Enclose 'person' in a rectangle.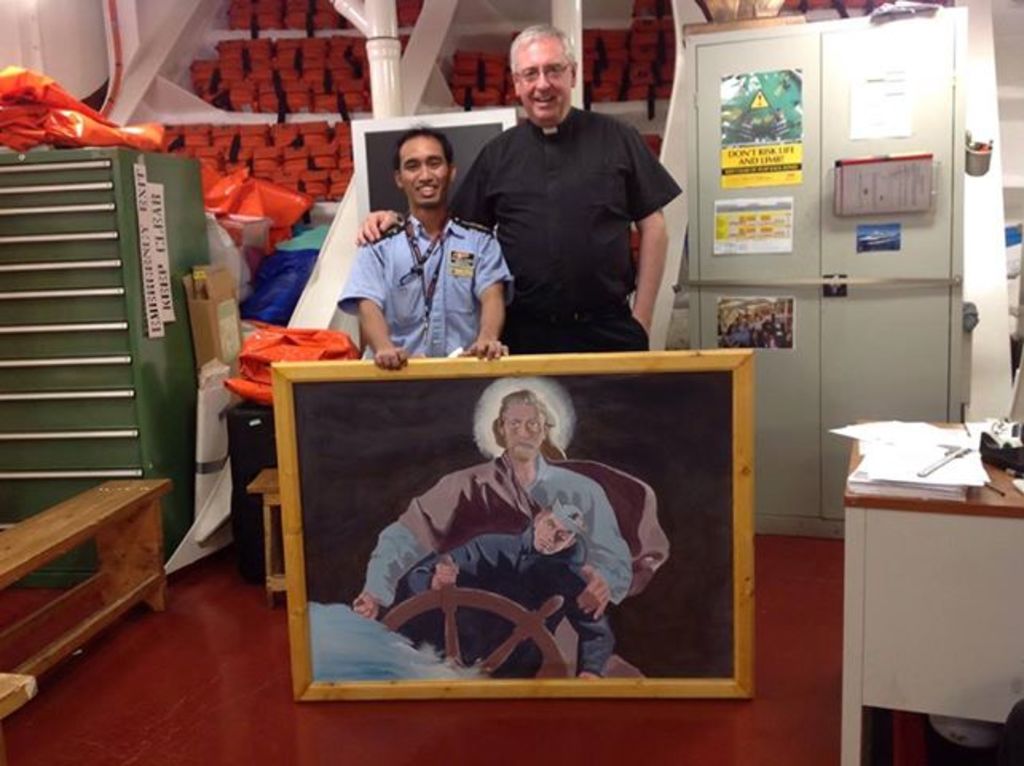
detection(400, 496, 625, 681).
